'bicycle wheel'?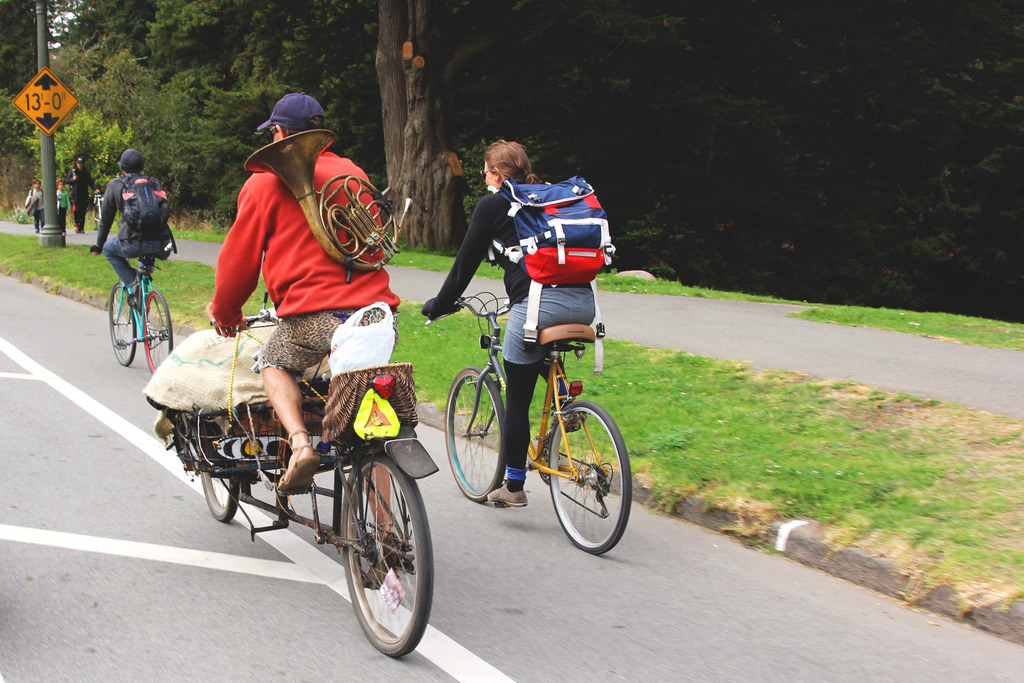
locate(140, 290, 173, 376)
